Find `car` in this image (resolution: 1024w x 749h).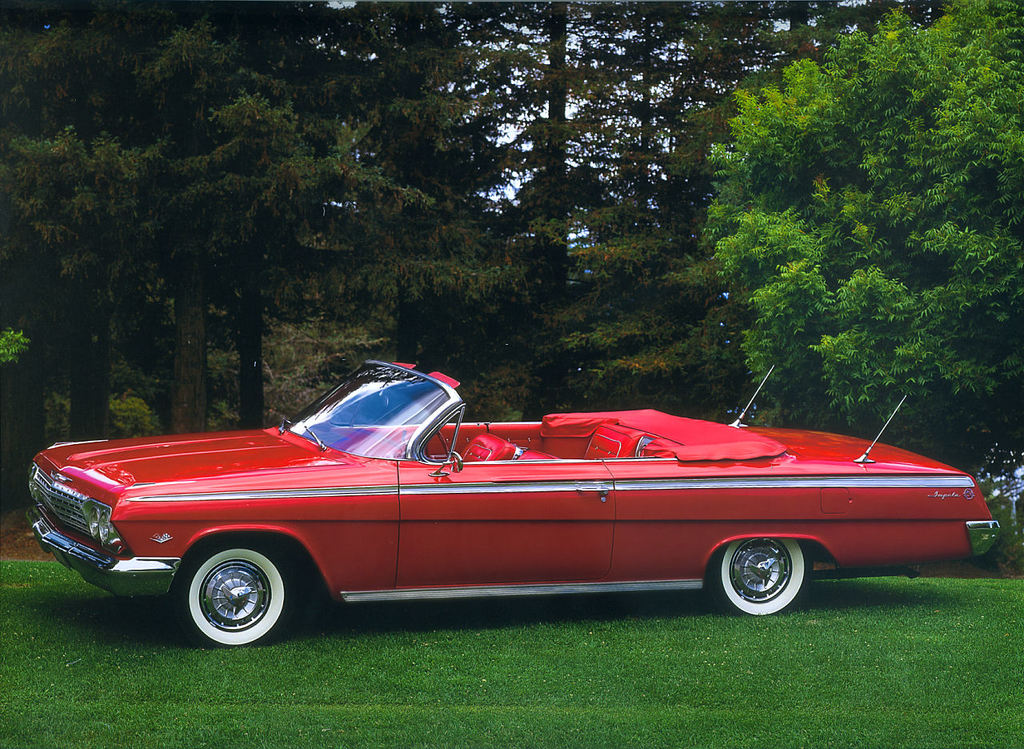
[x1=18, y1=358, x2=998, y2=647].
